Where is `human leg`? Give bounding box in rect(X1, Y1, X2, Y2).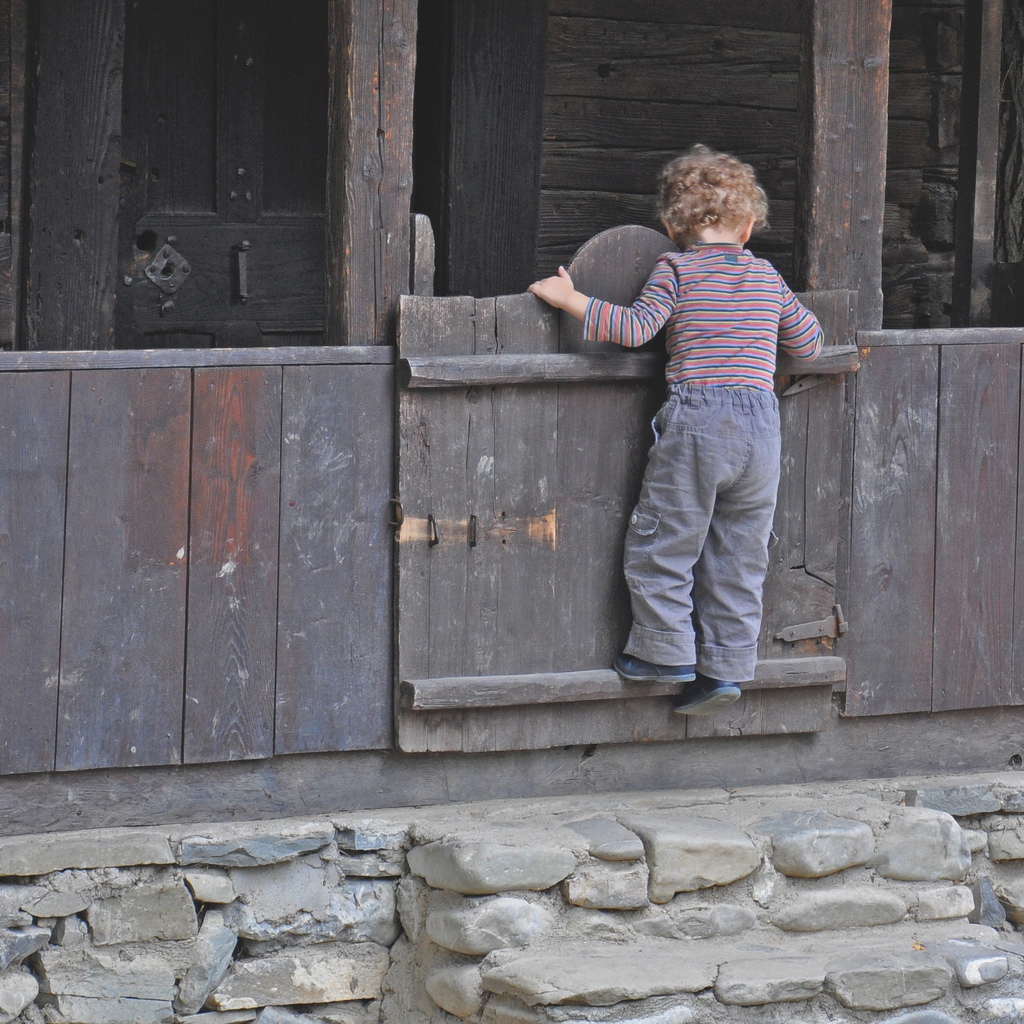
rect(611, 424, 718, 678).
